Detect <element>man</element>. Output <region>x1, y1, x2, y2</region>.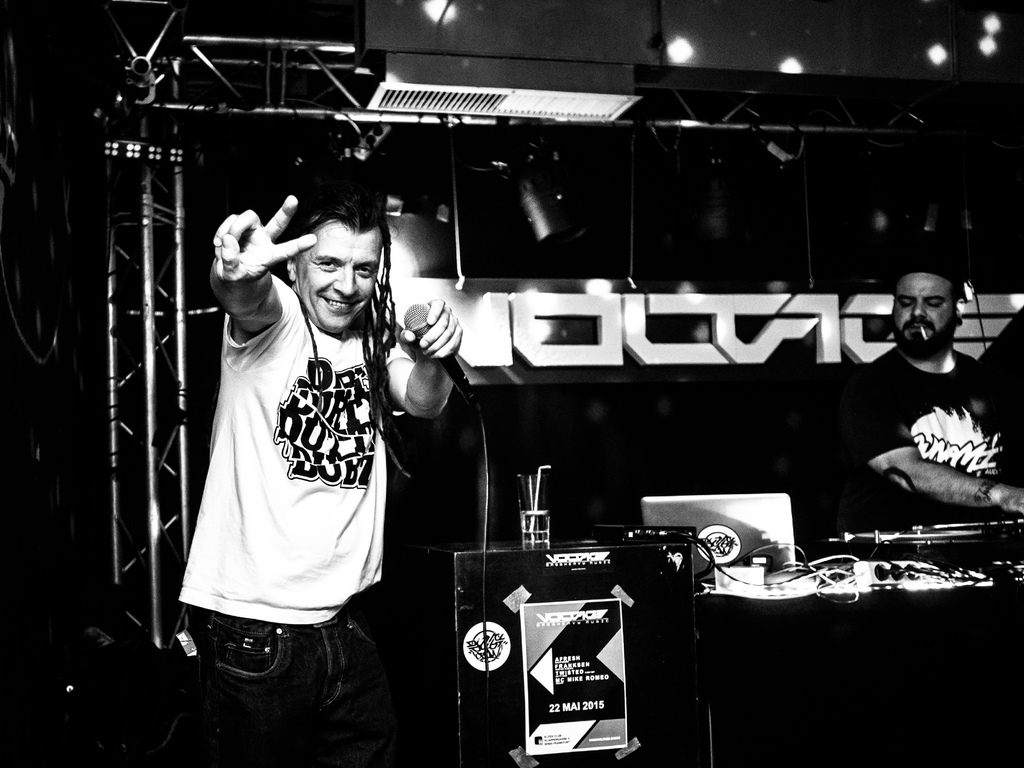
<region>173, 175, 462, 764</region>.
